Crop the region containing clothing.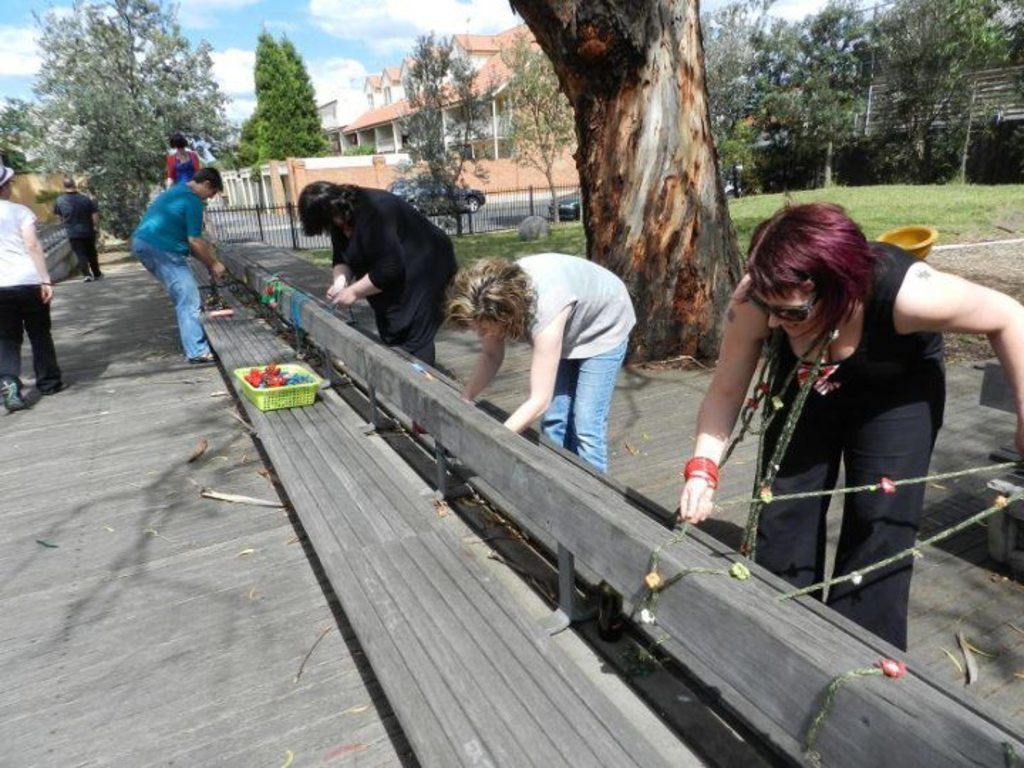
Crop region: (327,183,455,366).
